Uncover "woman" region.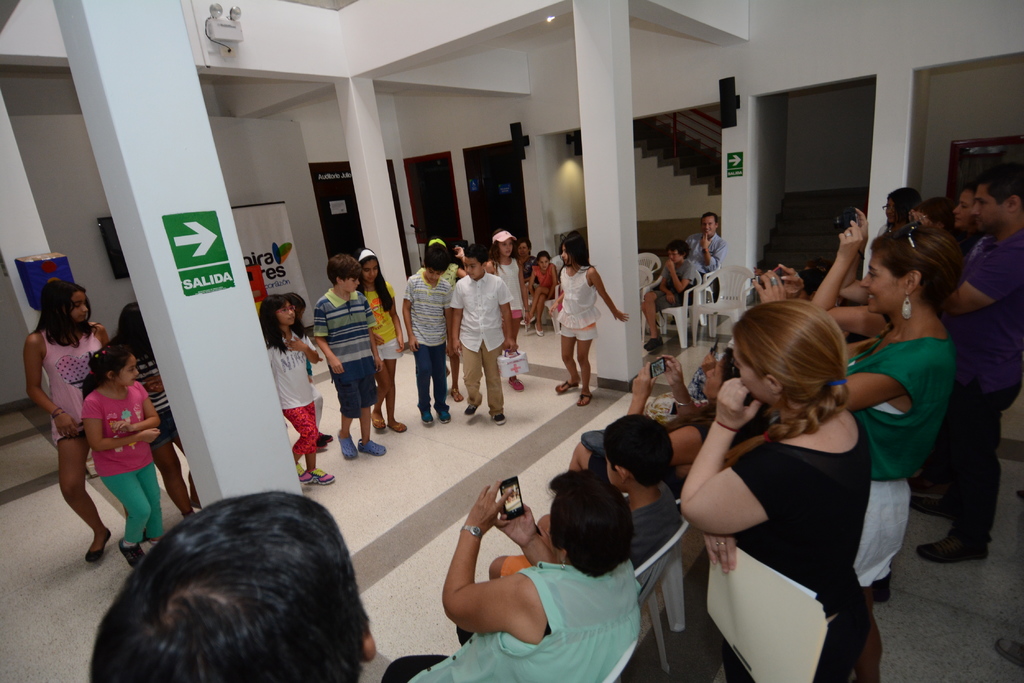
Uncovered: (380, 467, 645, 682).
